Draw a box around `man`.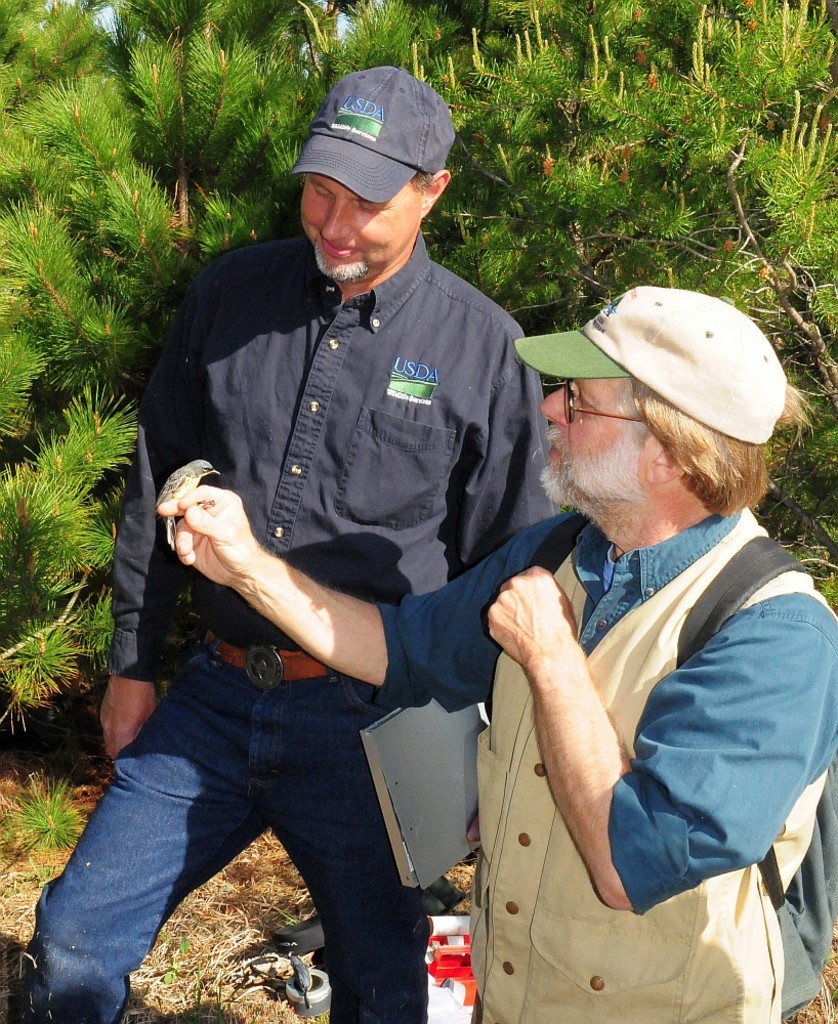
152 278 837 1023.
